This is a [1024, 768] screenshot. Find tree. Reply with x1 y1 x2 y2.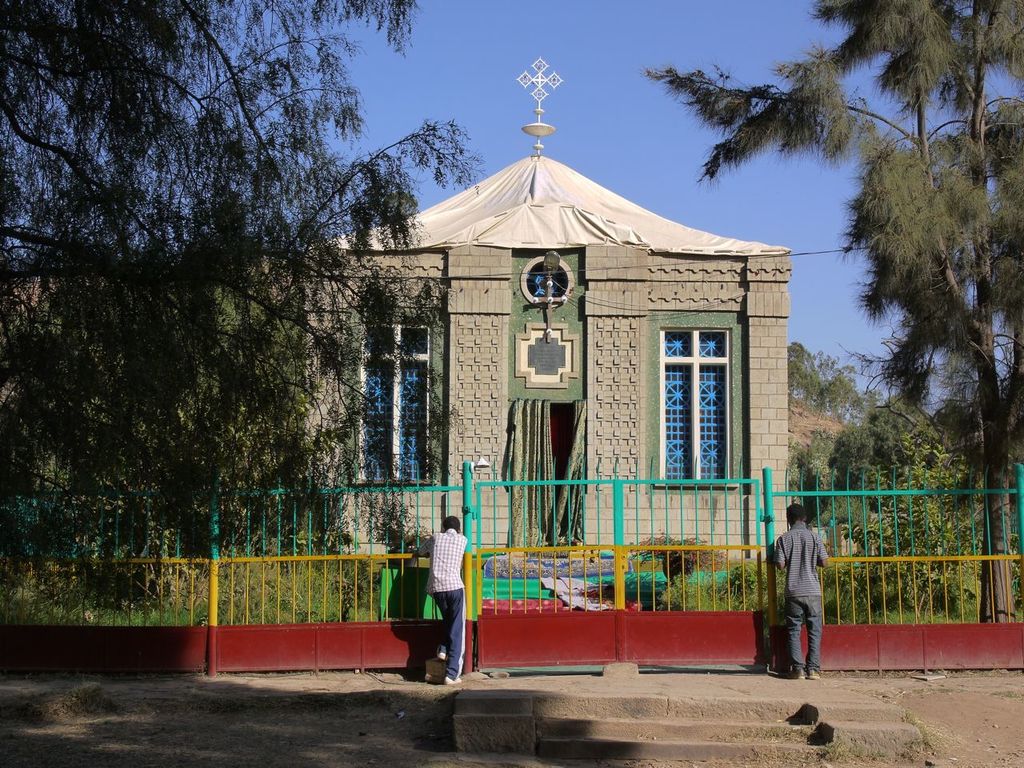
0 0 488 559.
